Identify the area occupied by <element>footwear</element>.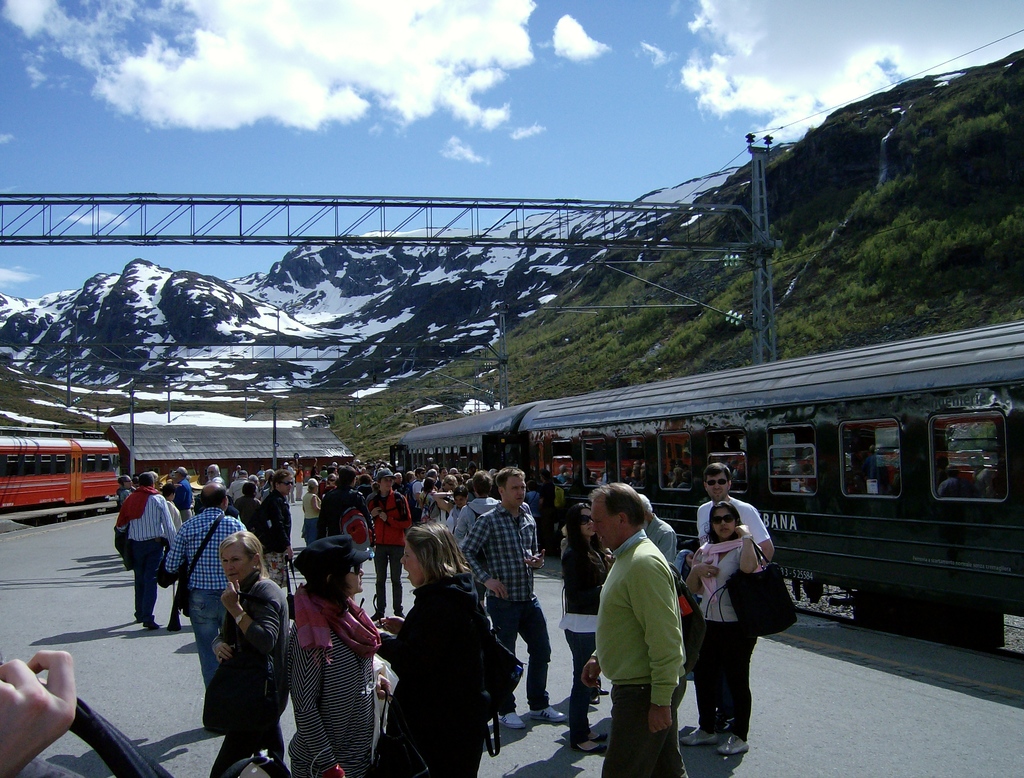
Area: rect(715, 734, 754, 758).
